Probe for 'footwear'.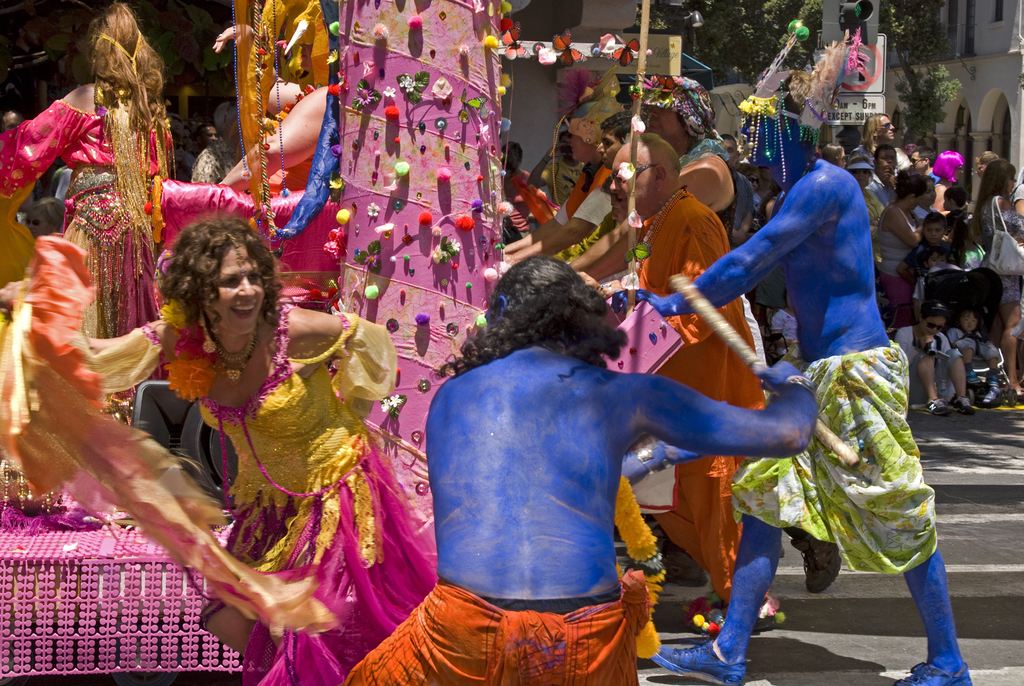
Probe result: [x1=707, y1=597, x2=790, y2=638].
